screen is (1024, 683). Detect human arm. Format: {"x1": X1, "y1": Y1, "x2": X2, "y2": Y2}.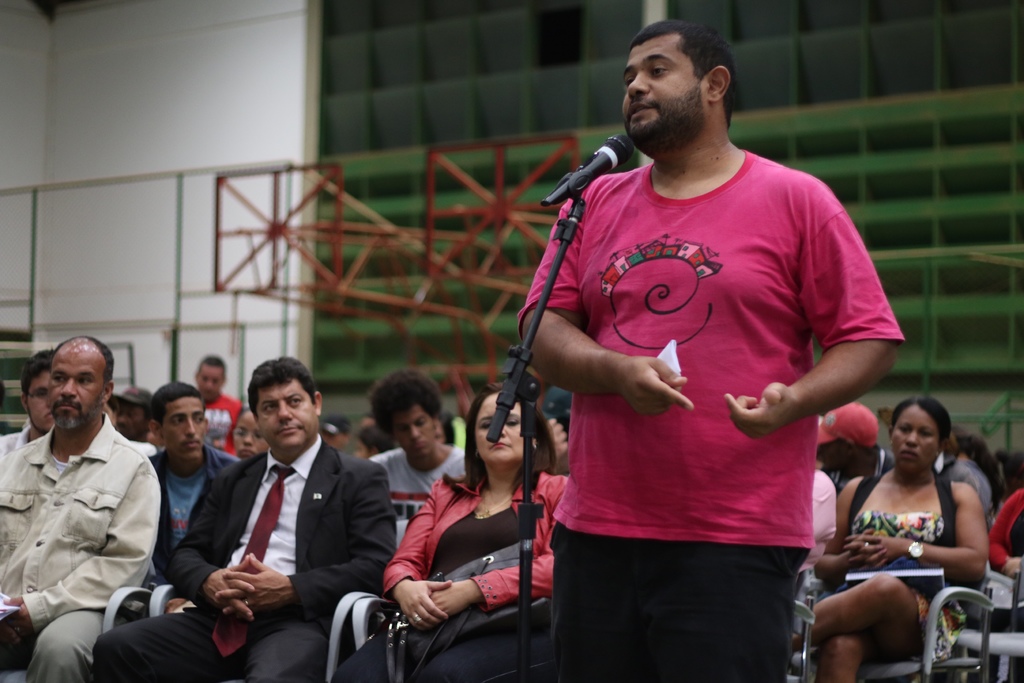
{"x1": 218, "y1": 467, "x2": 400, "y2": 620}.
